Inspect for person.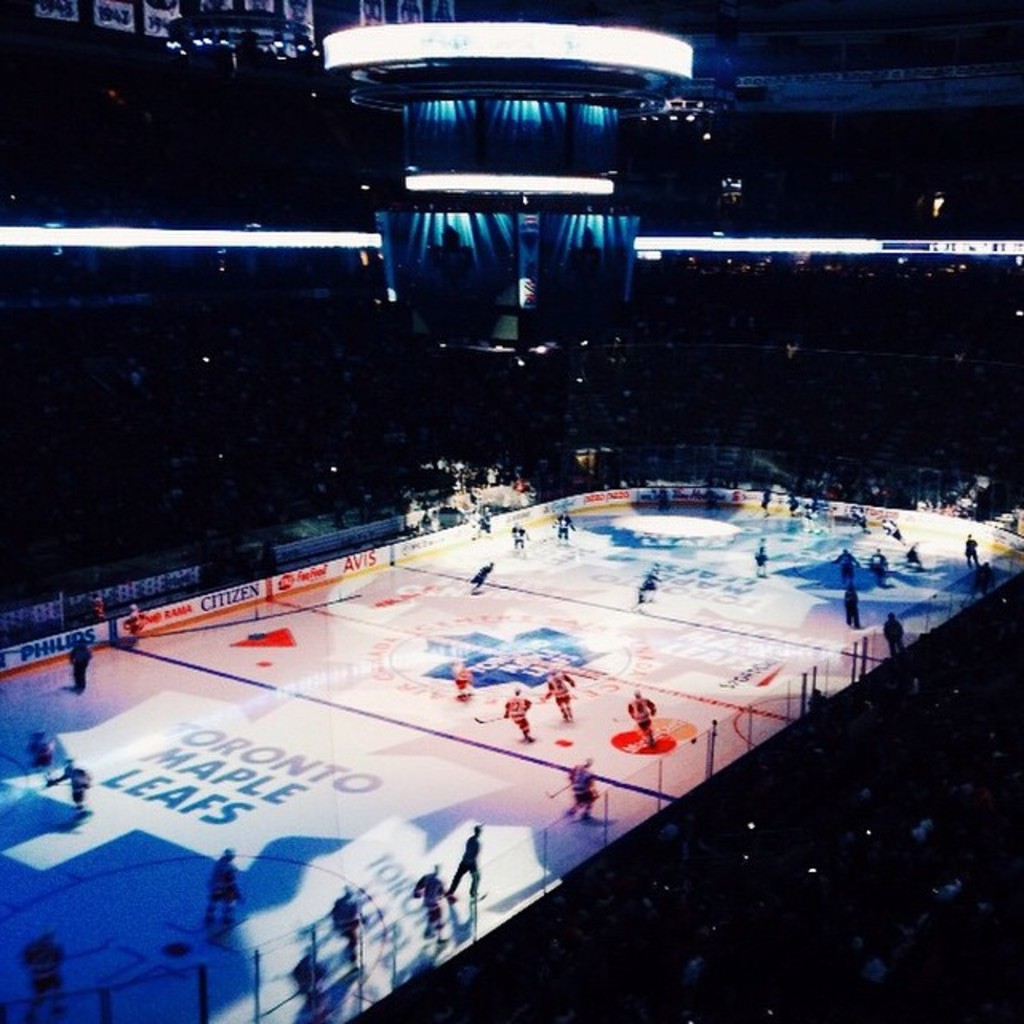
Inspection: {"x1": 554, "y1": 510, "x2": 576, "y2": 550}.
